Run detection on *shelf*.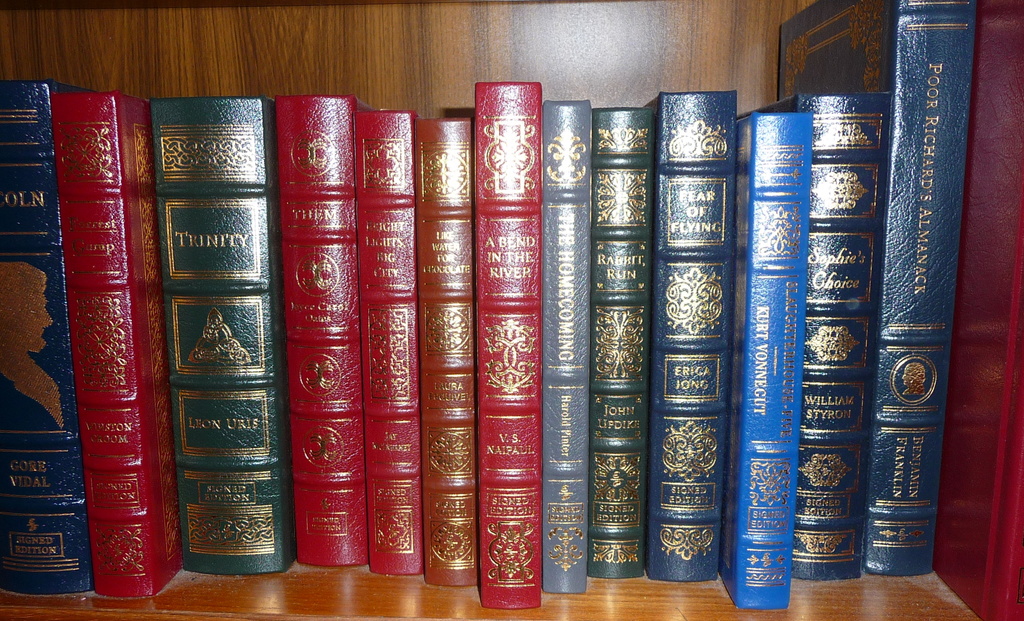
Result: l=17, t=0, r=998, b=620.
